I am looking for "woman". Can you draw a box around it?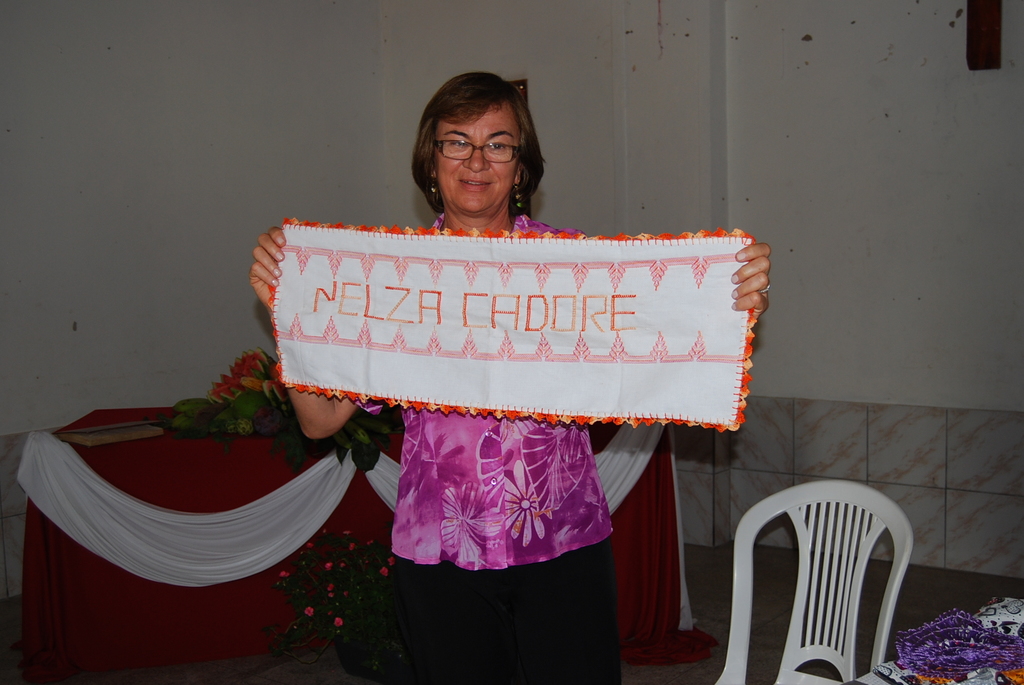
Sure, the bounding box is box=[266, 123, 745, 627].
